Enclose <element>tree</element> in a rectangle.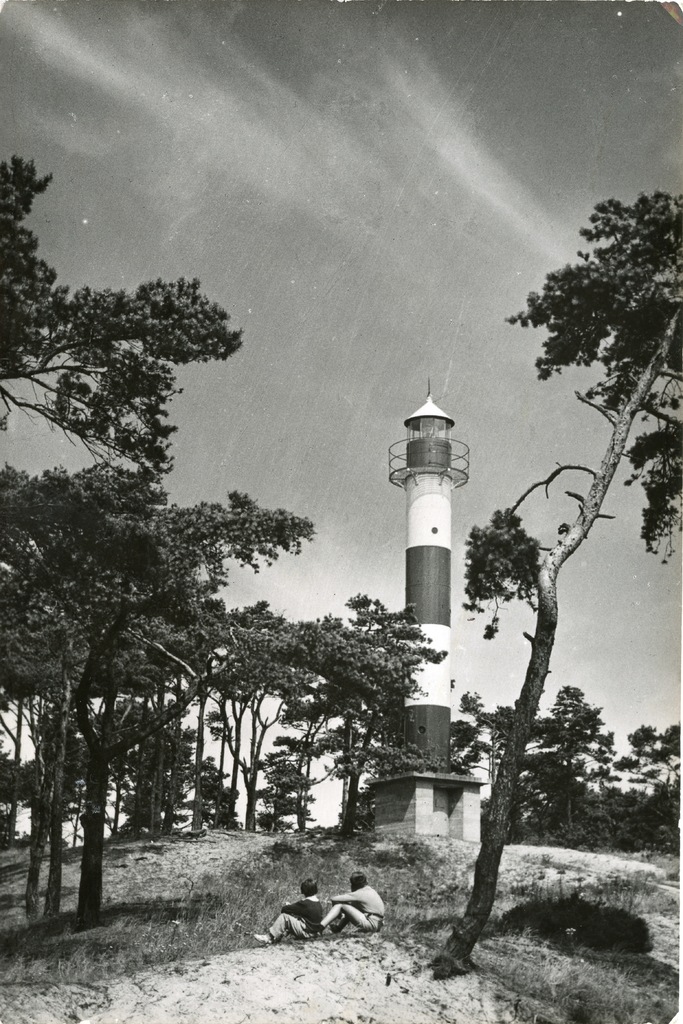
0,465,226,934.
